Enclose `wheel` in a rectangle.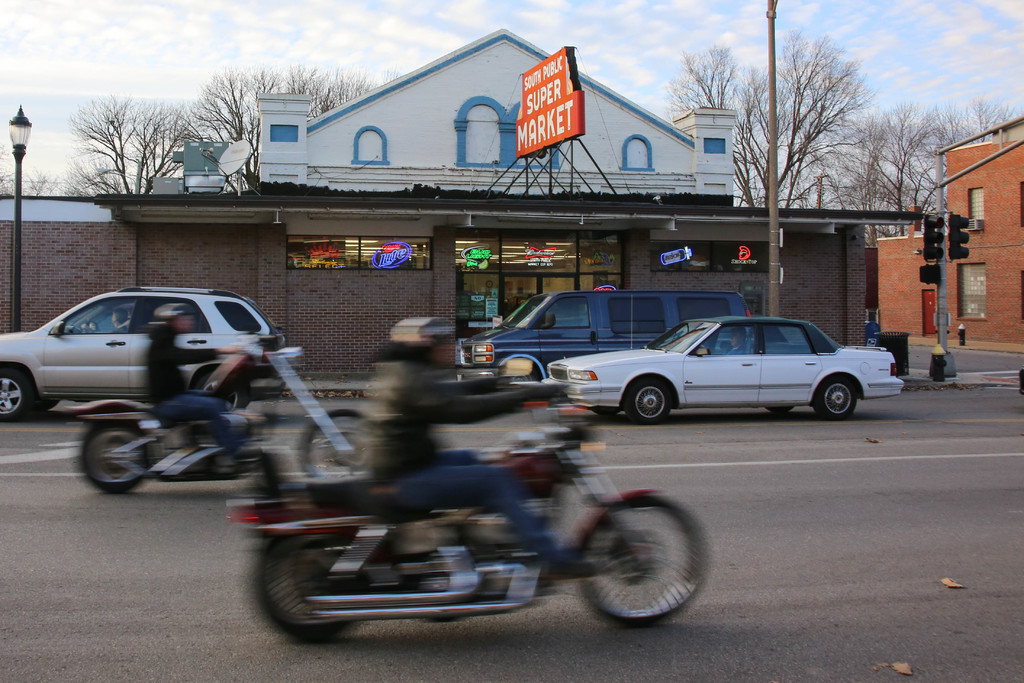
{"x1": 254, "y1": 539, "x2": 362, "y2": 639}.
